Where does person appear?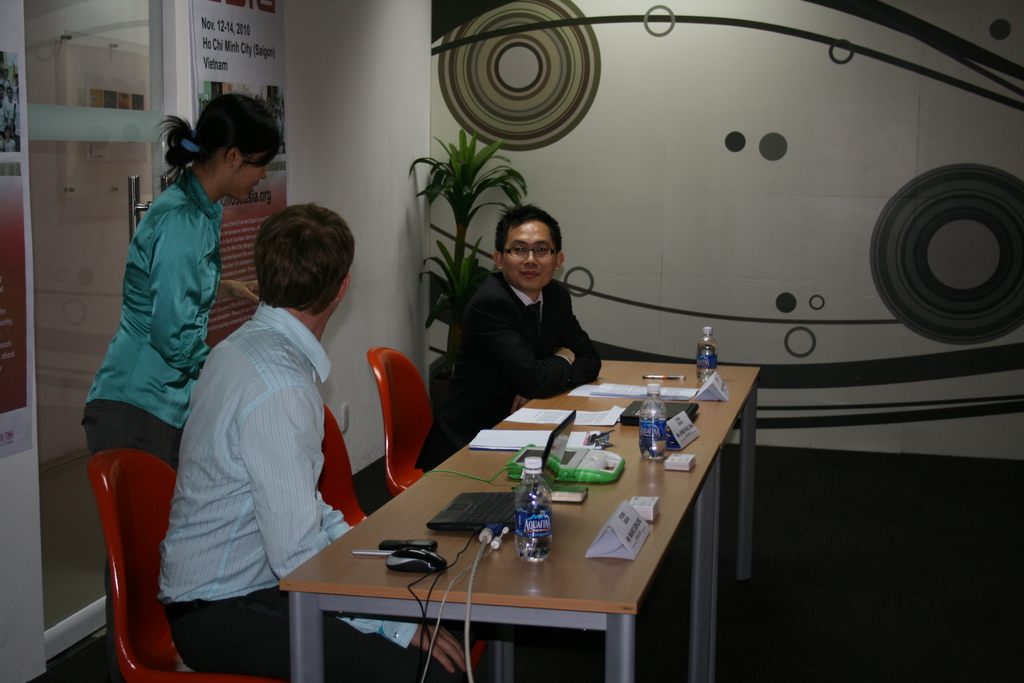
Appears at <box>83,90,287,682</box>.
